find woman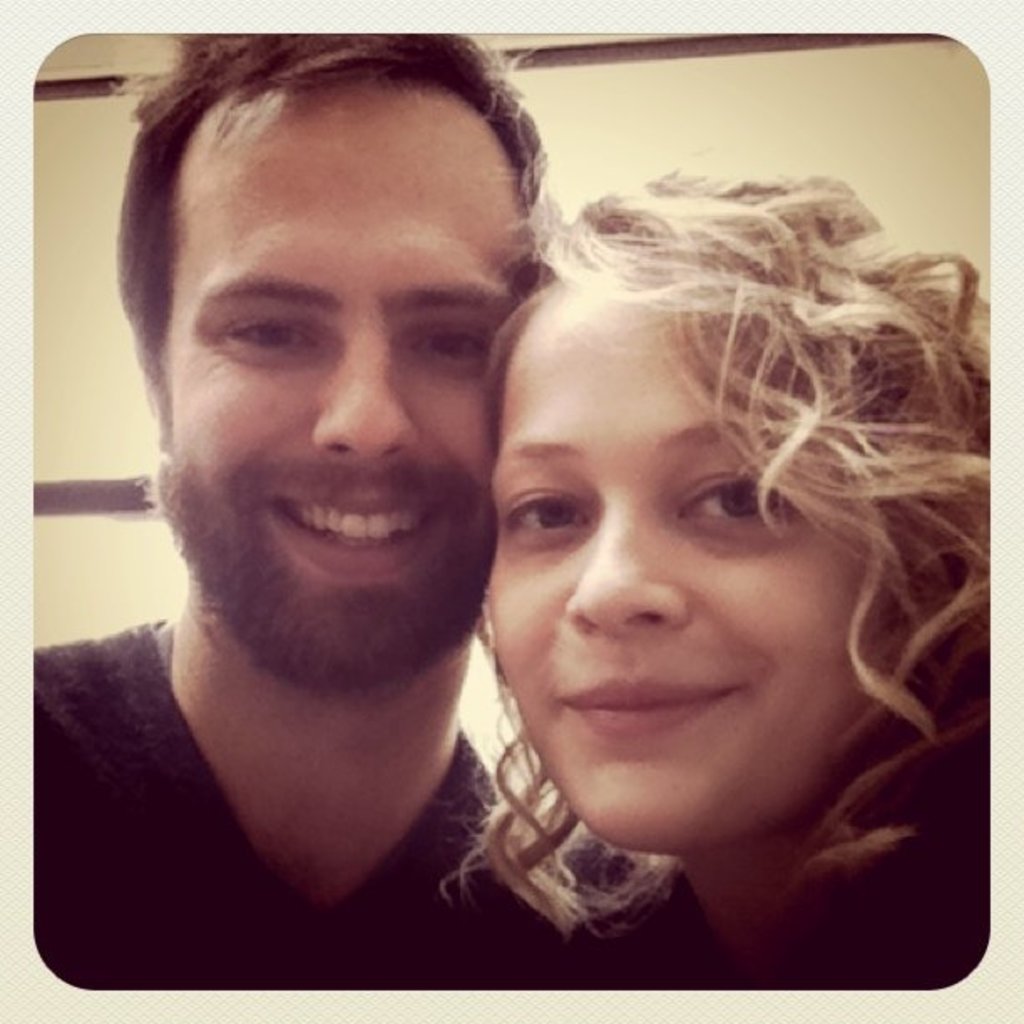
[x1=408, y1=167, x2=986, y2=994]
